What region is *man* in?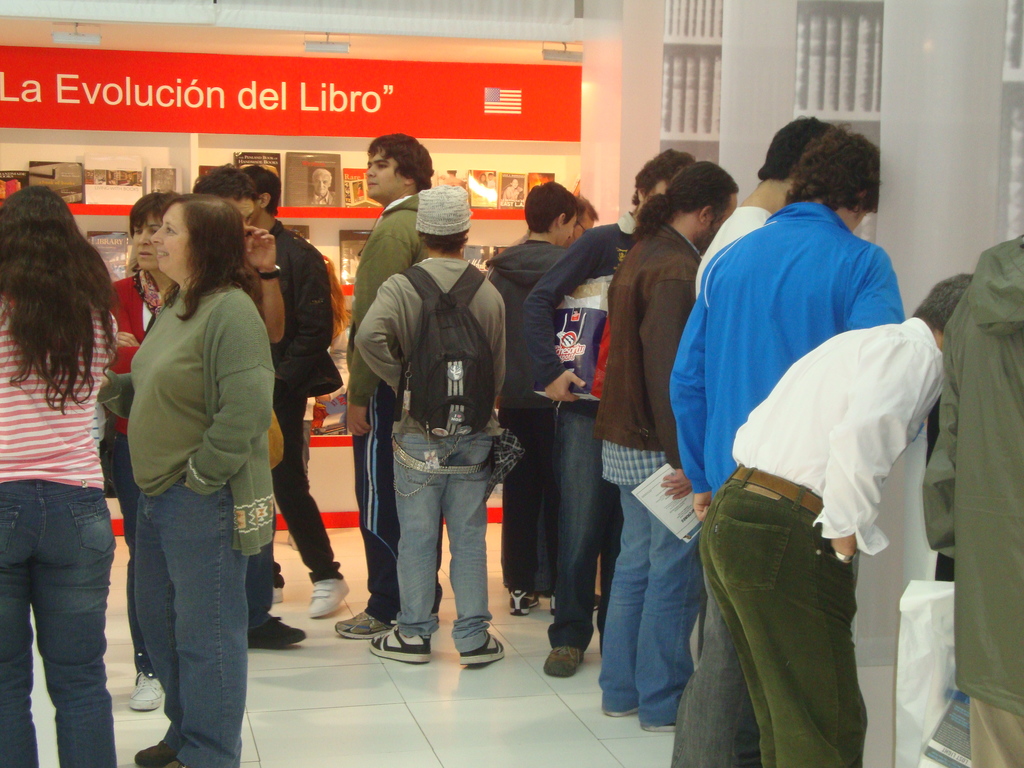
[x1=700, y1=274, x2=975, y2=767].
